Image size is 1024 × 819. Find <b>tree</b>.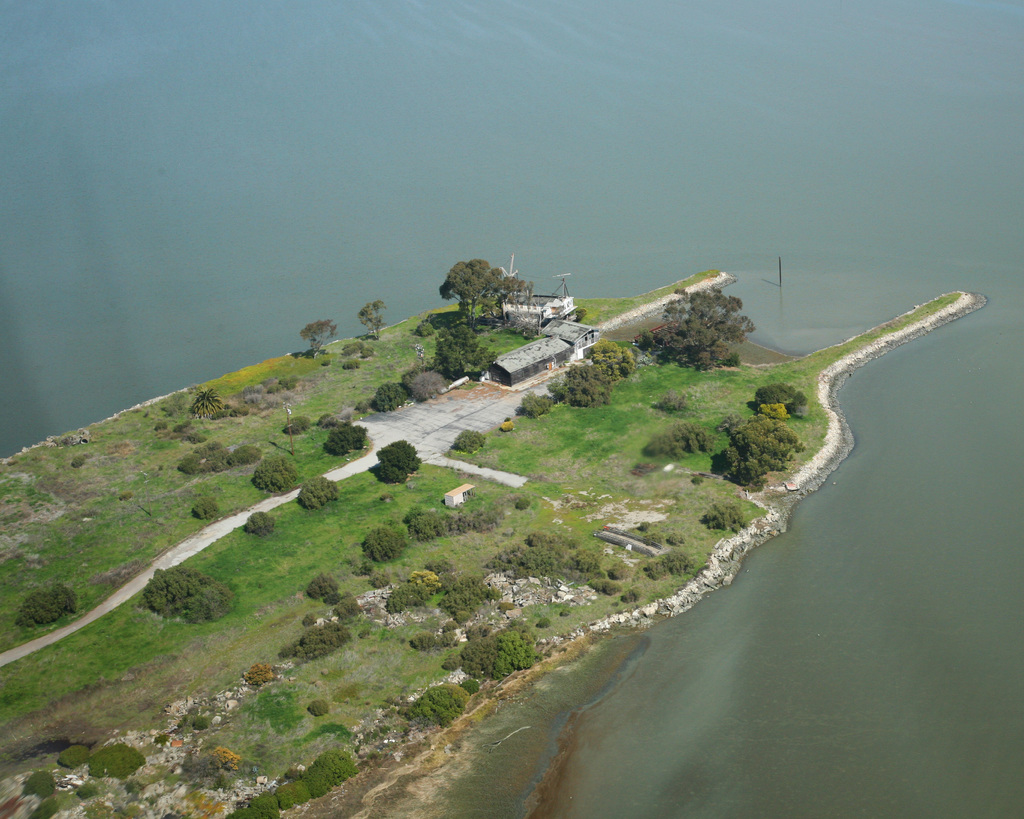
[376, 443, 420, 481].
